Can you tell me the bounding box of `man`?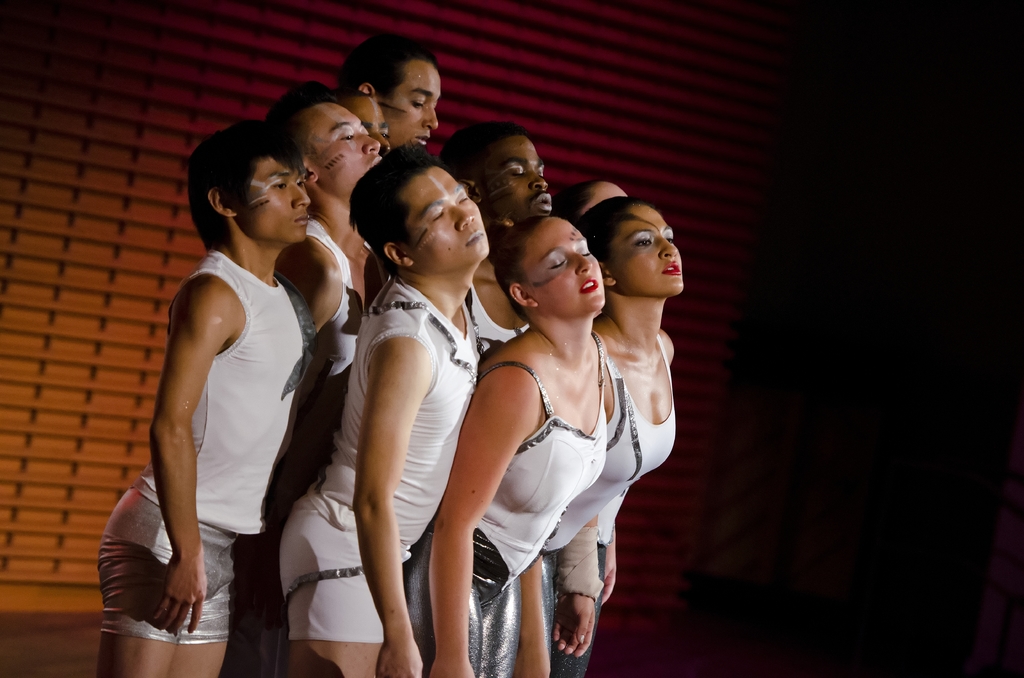
(431,120,554,677).
